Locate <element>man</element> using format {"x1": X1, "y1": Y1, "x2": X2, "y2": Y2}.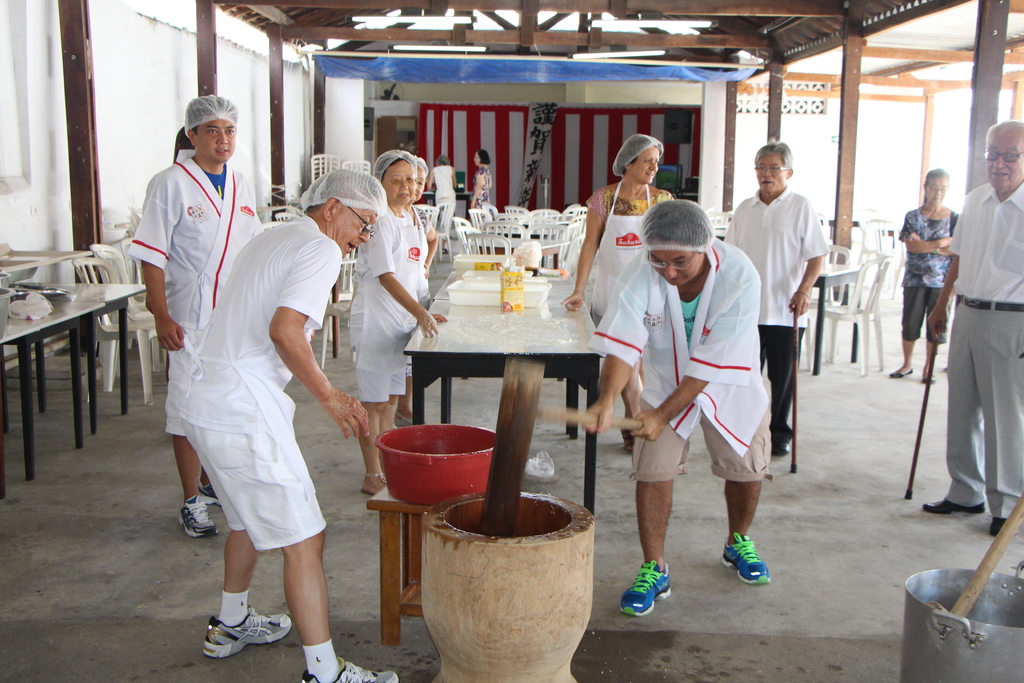
{"x1": 179, "y1": 165, "x2": 407, "y2": 682}.
